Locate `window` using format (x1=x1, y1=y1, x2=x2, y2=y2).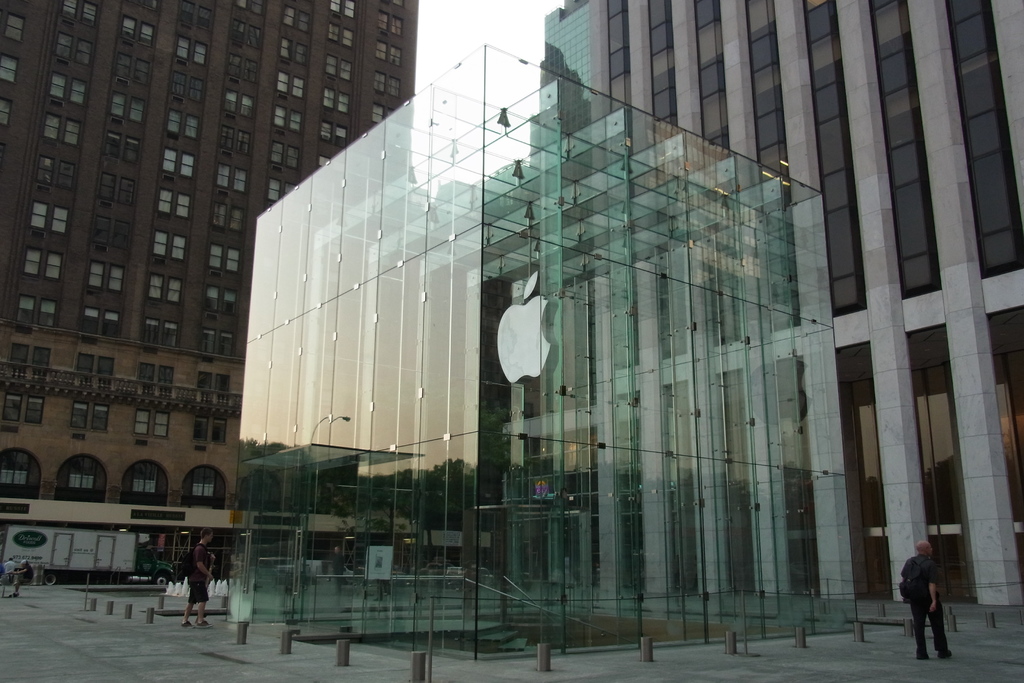
(x1=129, y1=55, x2=152, y2=92).
